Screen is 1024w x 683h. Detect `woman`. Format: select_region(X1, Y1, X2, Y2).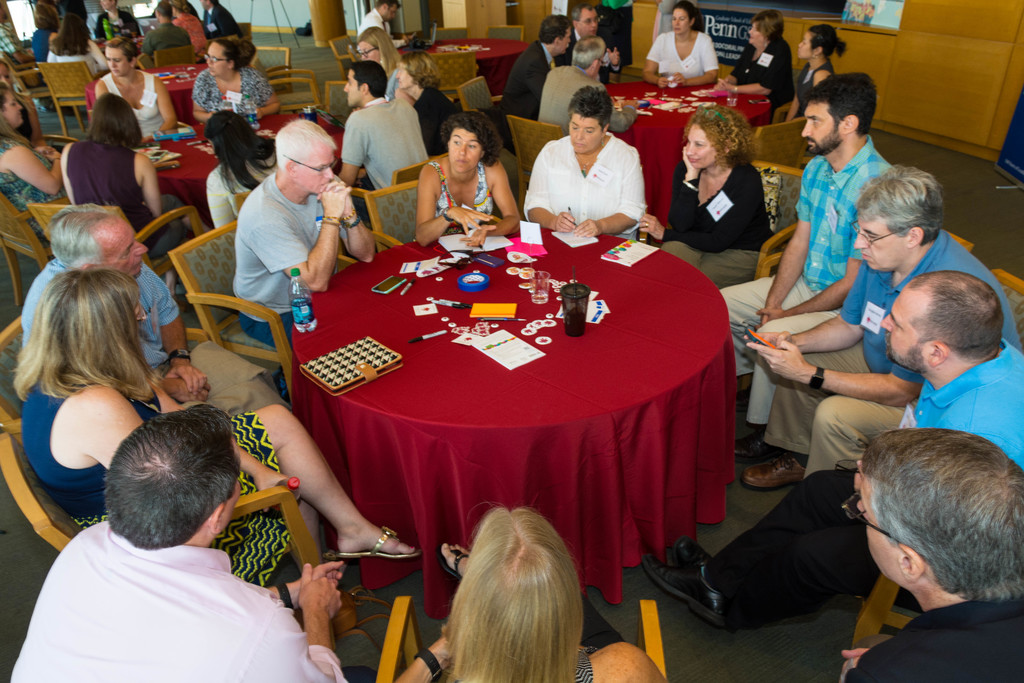
select_region(414, 104, 521, 245).
